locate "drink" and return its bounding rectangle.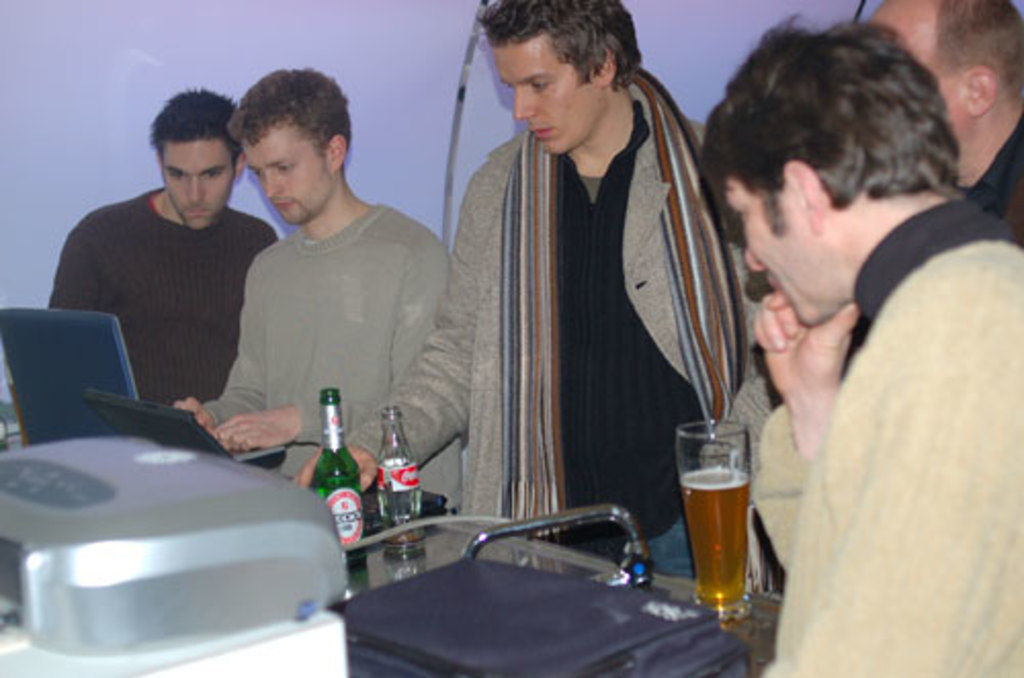
{"x1": 672, "y1": 422, "x2": 764, "y2": 608}.
